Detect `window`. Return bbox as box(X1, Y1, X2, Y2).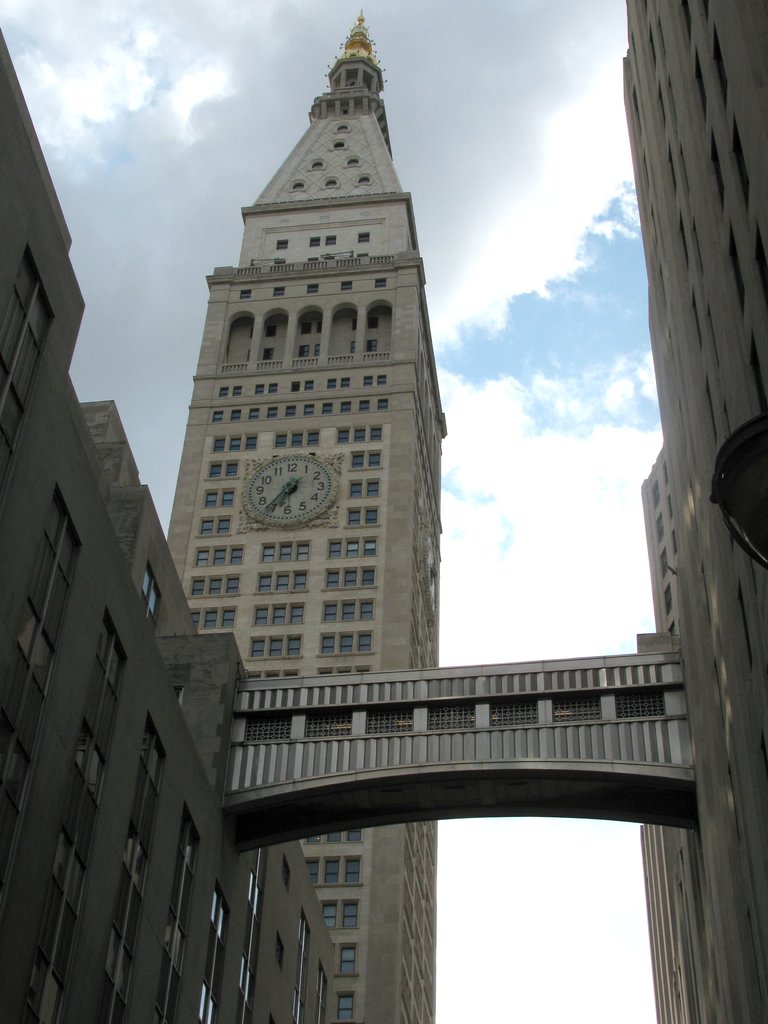
box(186, 575, 240, 596).
